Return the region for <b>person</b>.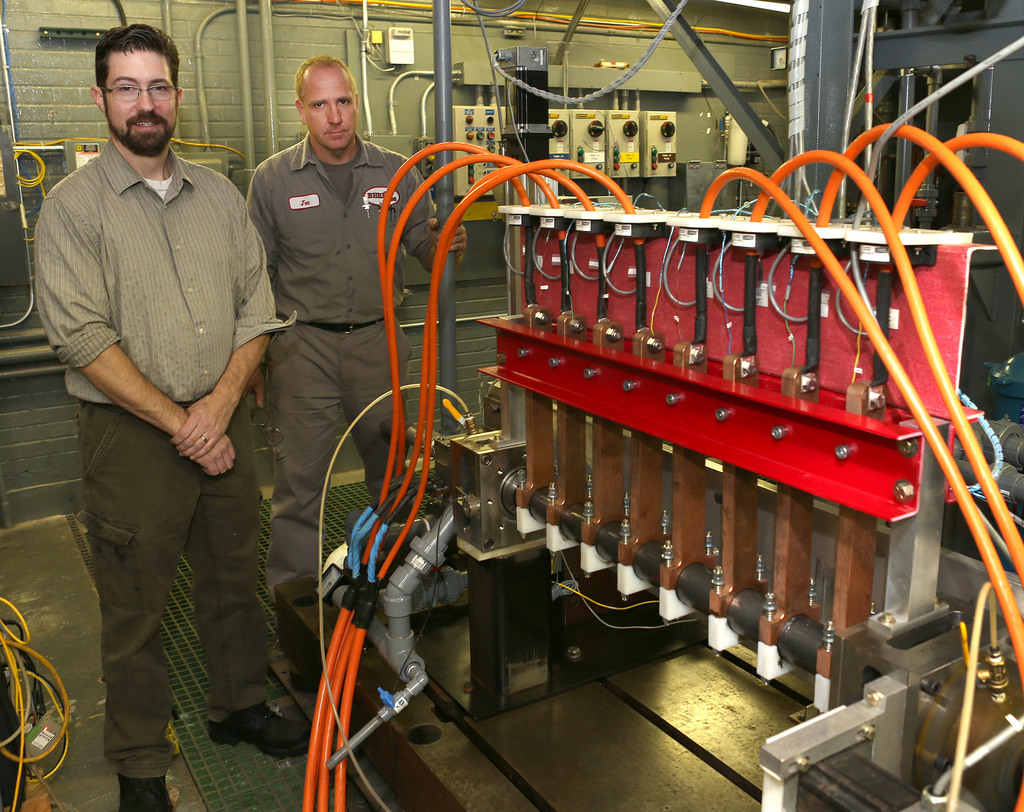
[left=241, top=50, right=467, bottom=607].
